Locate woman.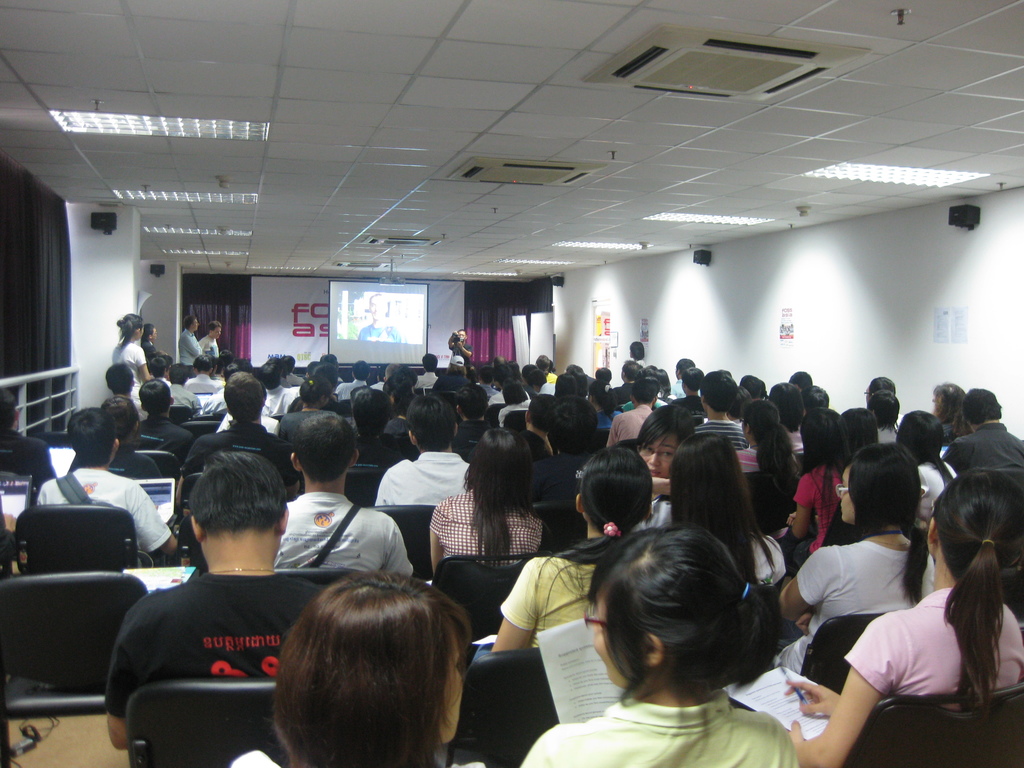
Bounding box: 731, 398, 803, 483.
